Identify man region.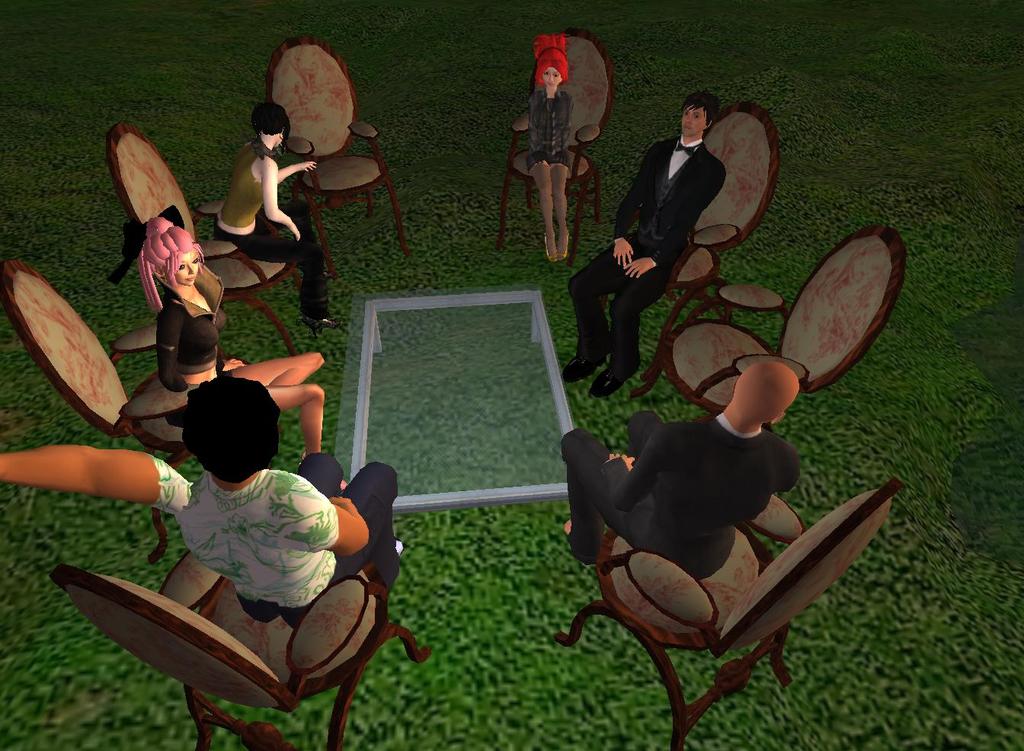
Region: box=[560, 363, 802, 566].
